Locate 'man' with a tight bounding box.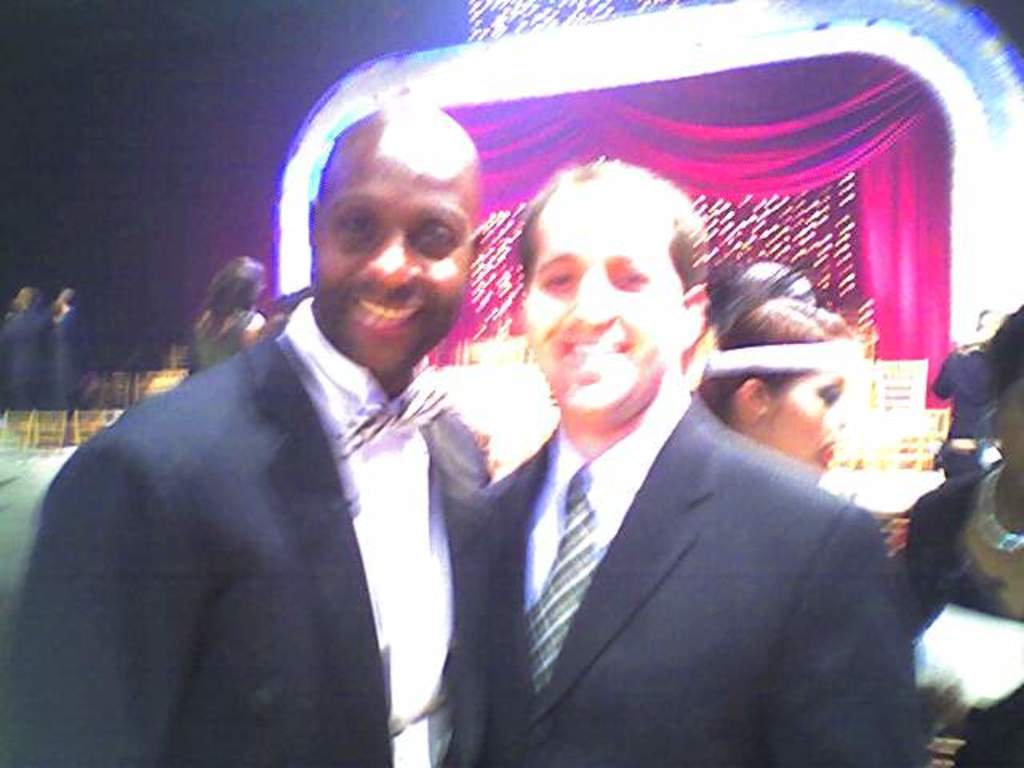
region(0, 286, 61, 424).
